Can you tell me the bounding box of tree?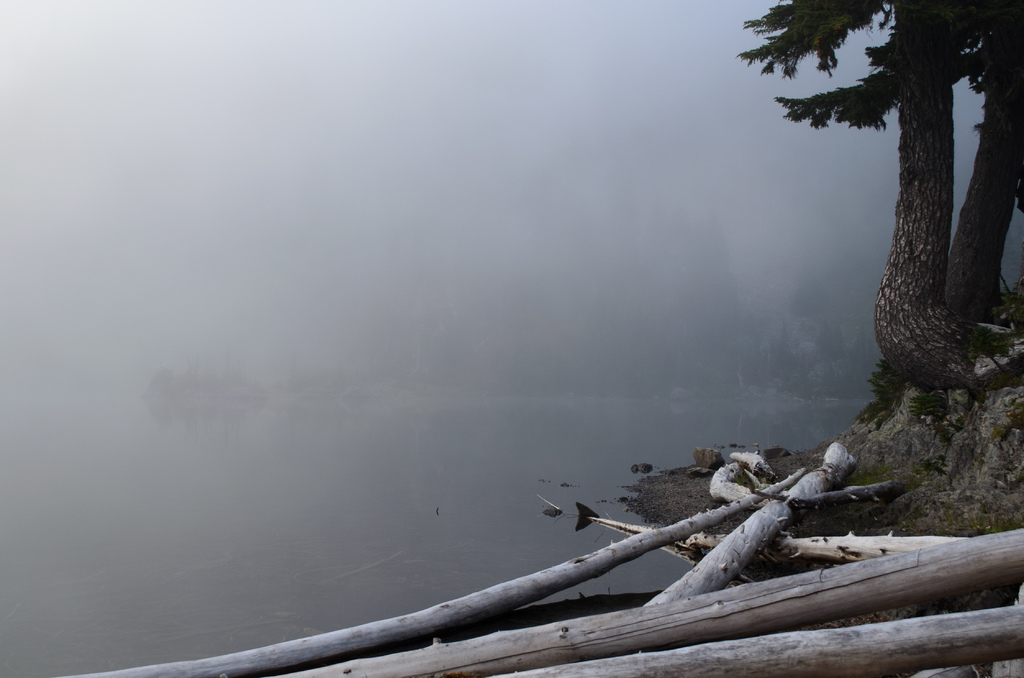
locate(767, 7, 1016, 403).
